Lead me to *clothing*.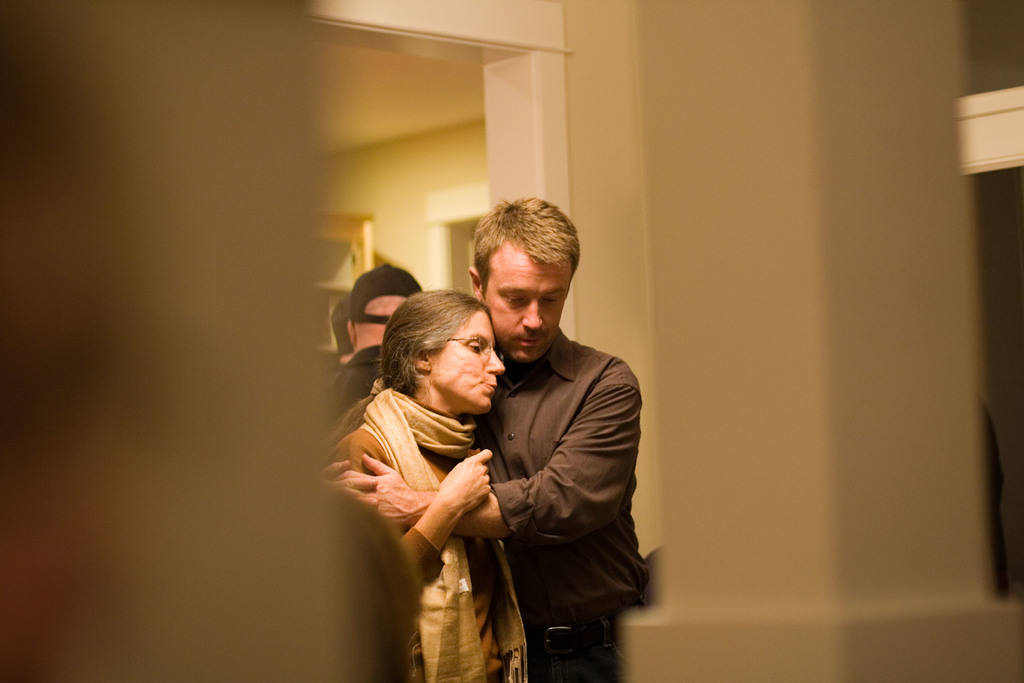
Lead to (332, 388, 527, 682).
